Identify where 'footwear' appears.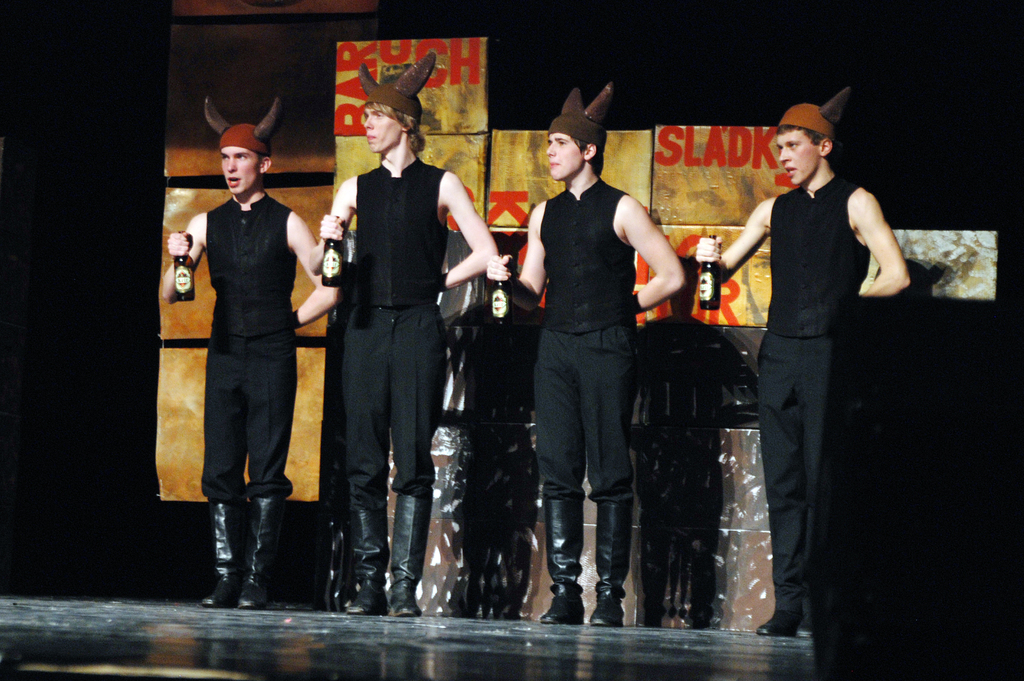
Appears at x1=335, y1=506, x2=388, y2=613.
